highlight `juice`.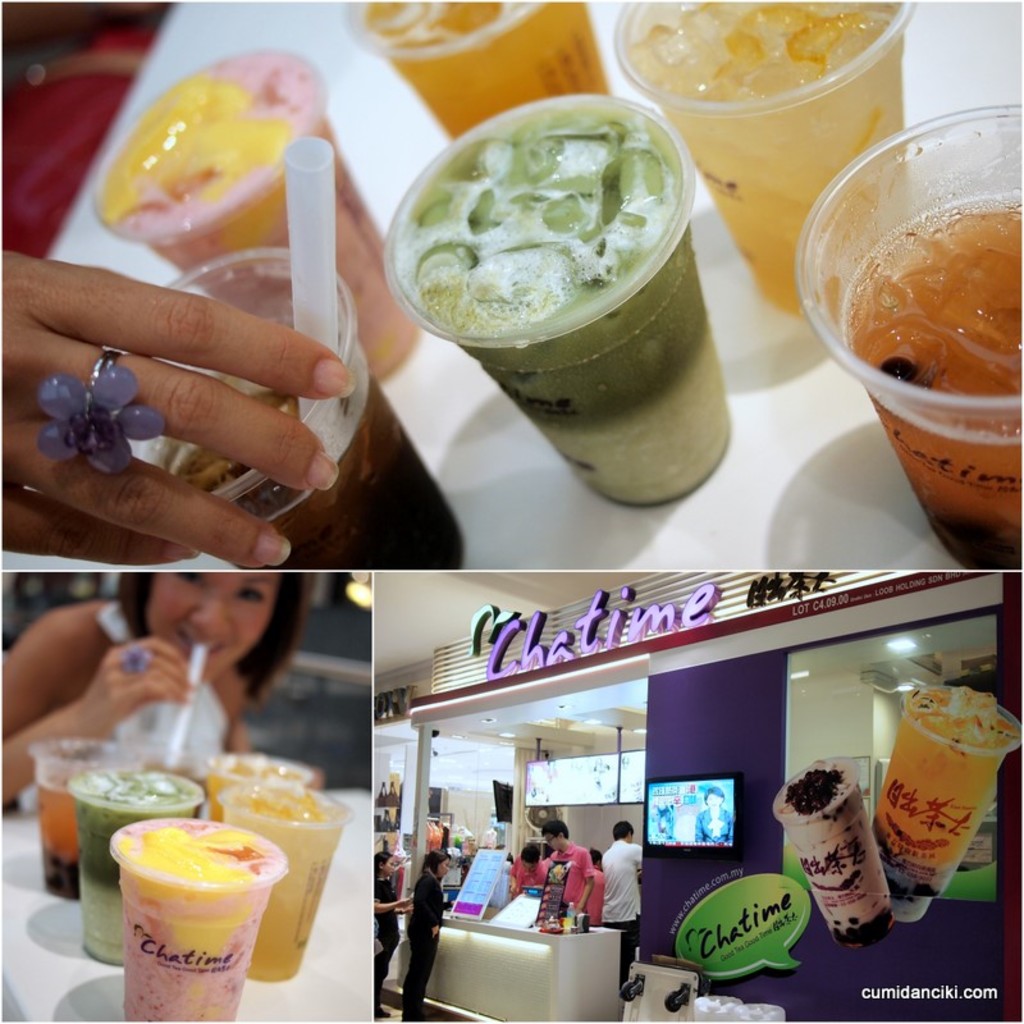
Highlighted region: (83, 64, 420, 381).
